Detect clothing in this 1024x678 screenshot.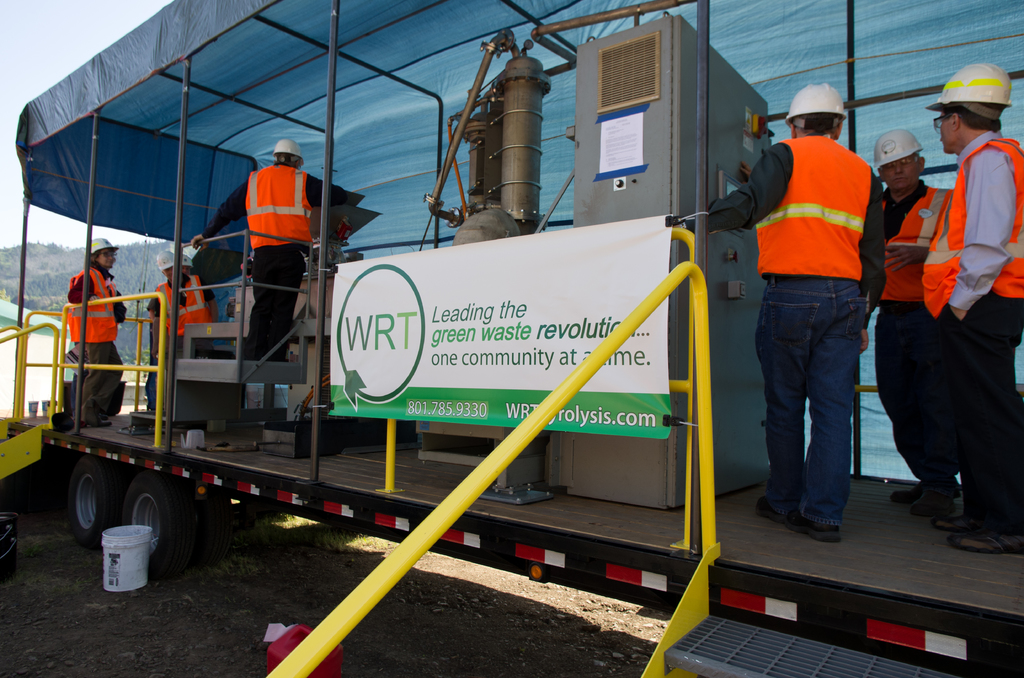
Detection: BBox(700, 127, 867, 523).
